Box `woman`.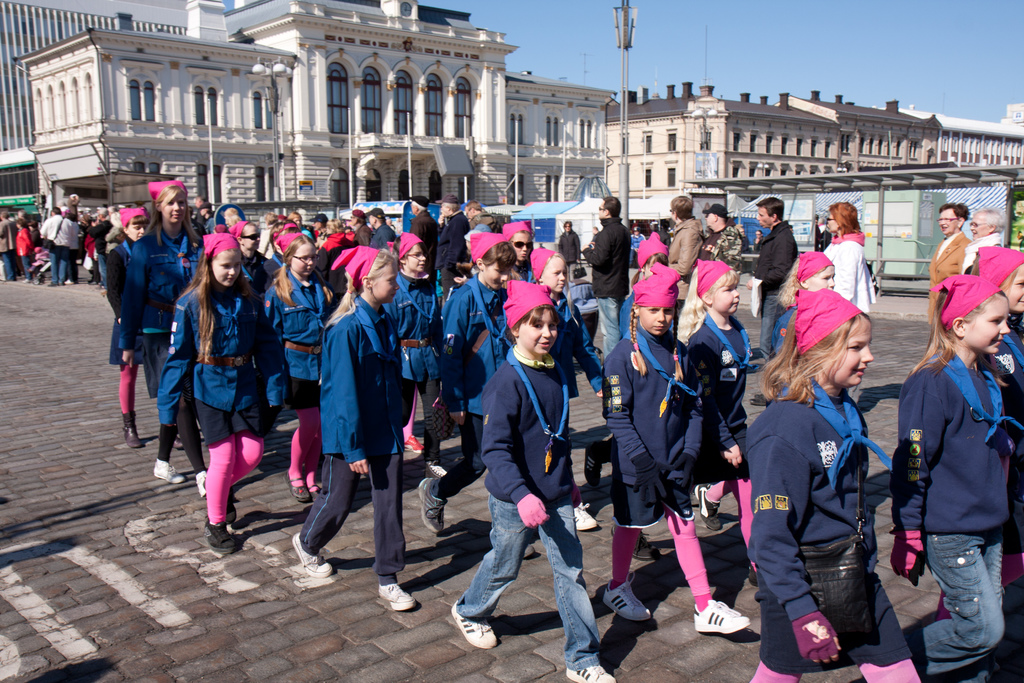
(left=348, top=208, right=372, bottom=244).
